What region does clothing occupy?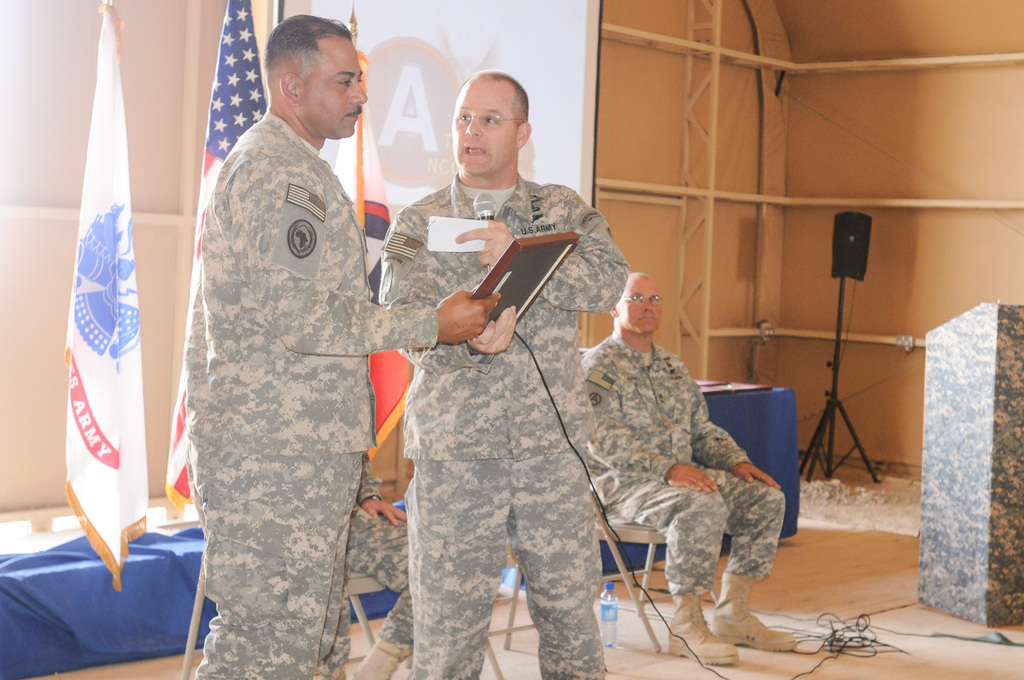
locate(384, 176, 619, 679).
